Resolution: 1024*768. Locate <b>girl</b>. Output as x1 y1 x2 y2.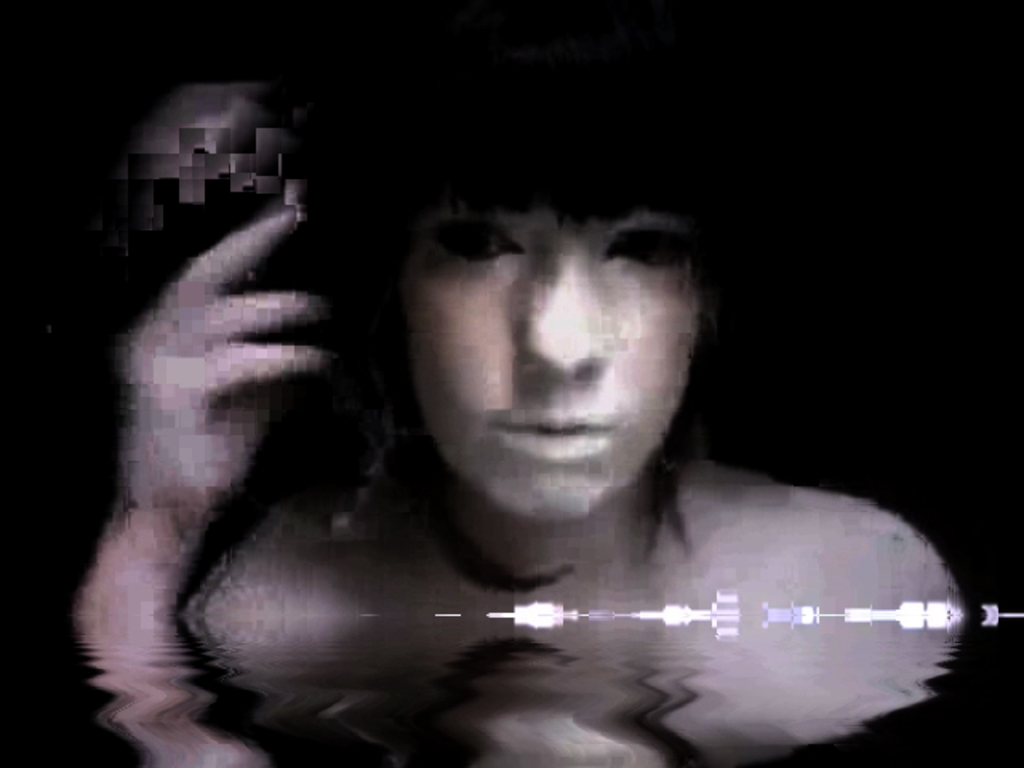
77 170 958 654.
